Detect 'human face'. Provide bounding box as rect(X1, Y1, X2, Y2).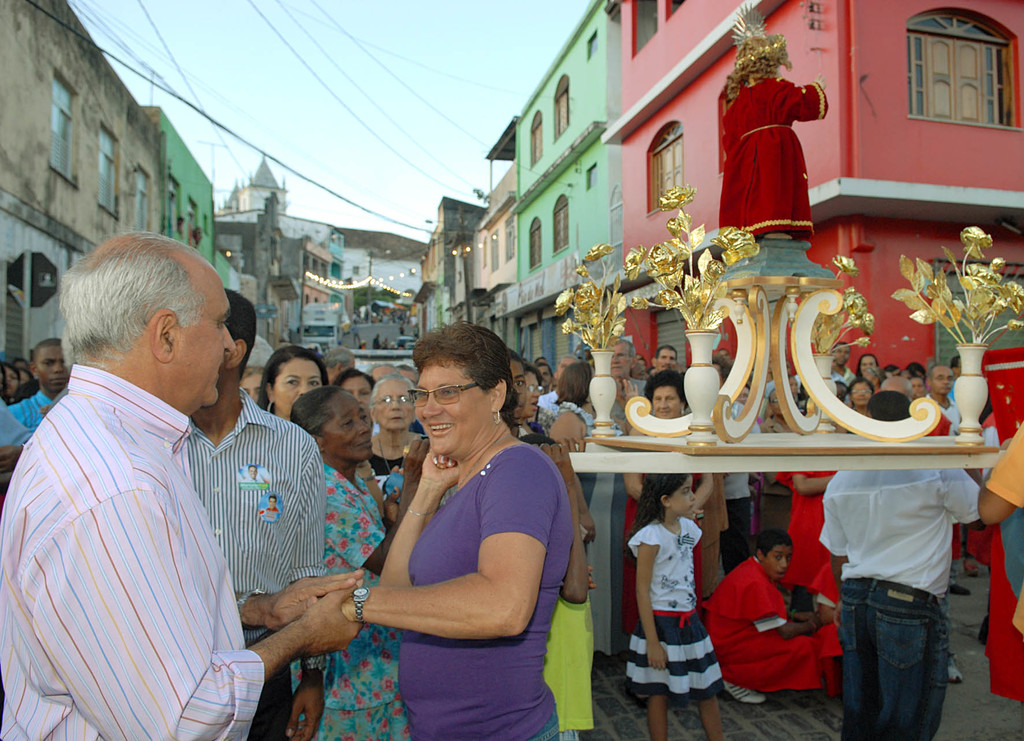
rect(183, 271, 234, 411).
